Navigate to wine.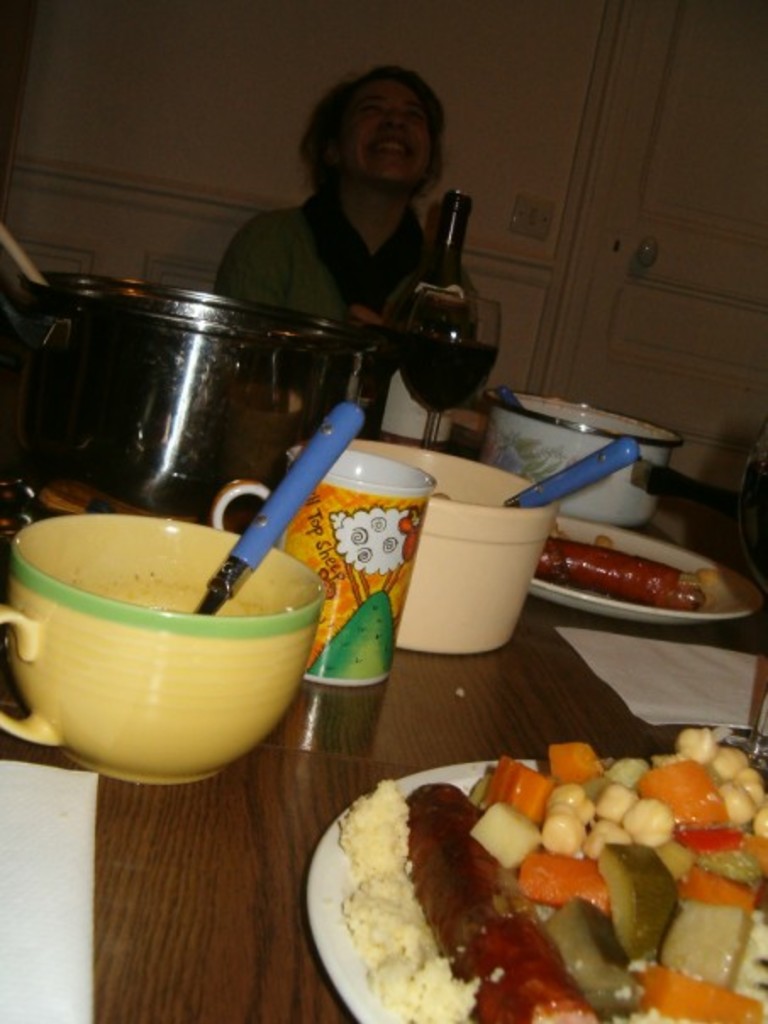
Navigation target: (left=385, top=185, right=471, bottom=337).
